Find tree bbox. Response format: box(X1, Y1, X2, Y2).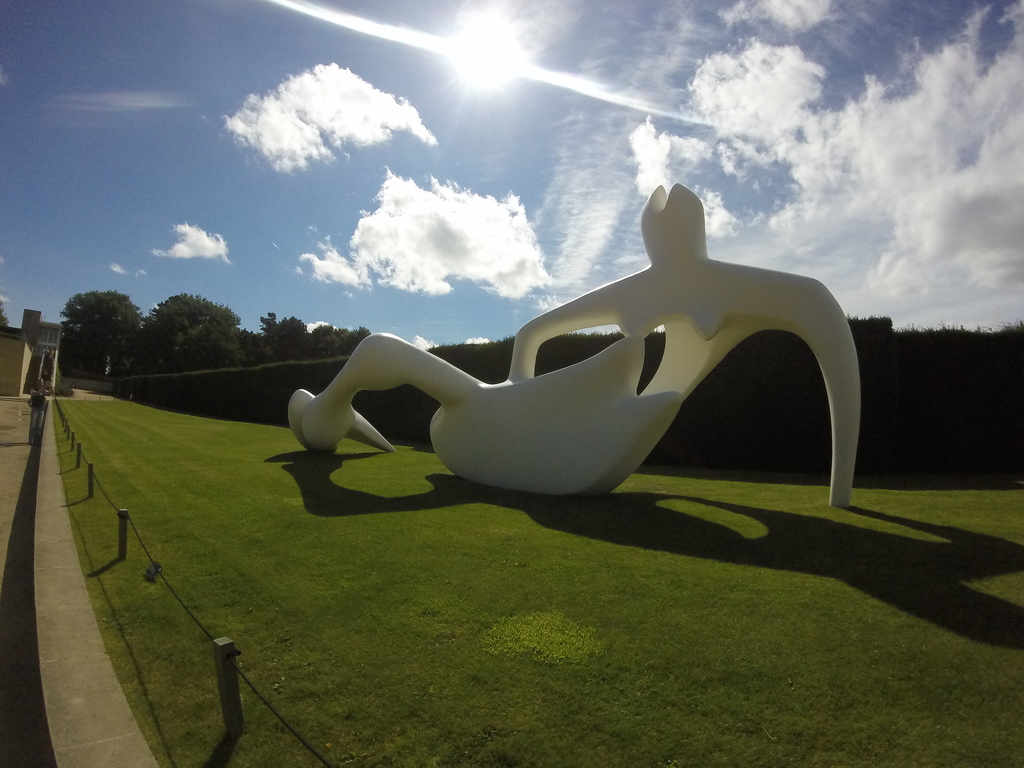
box(310, 318, 335, 362).
